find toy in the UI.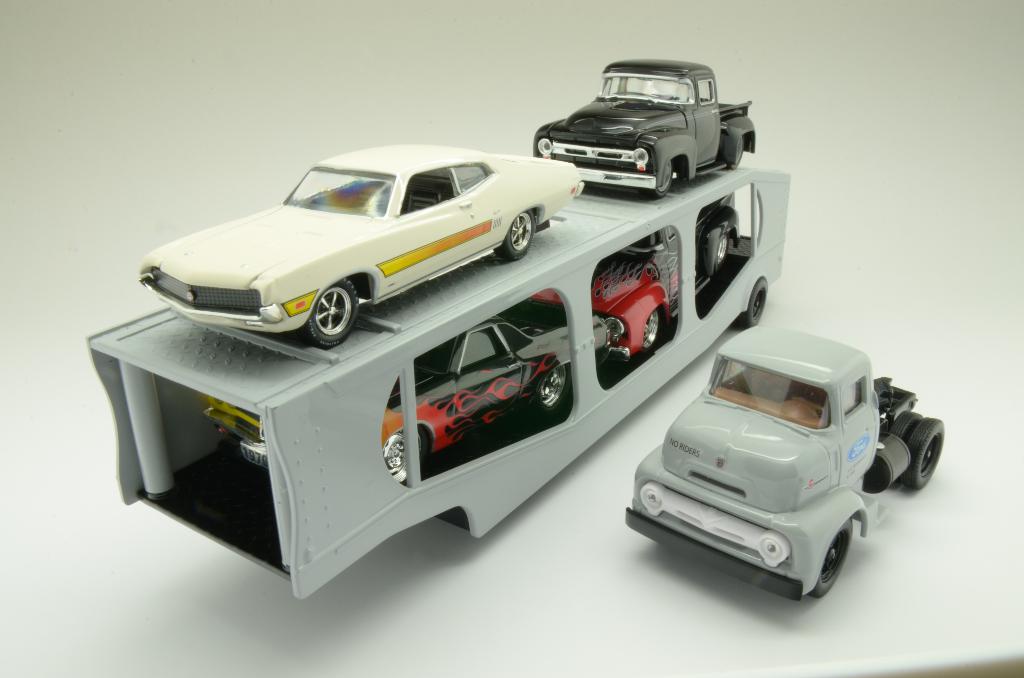
UI element at (x1=127, y1=131, x2=588, y2=360).
